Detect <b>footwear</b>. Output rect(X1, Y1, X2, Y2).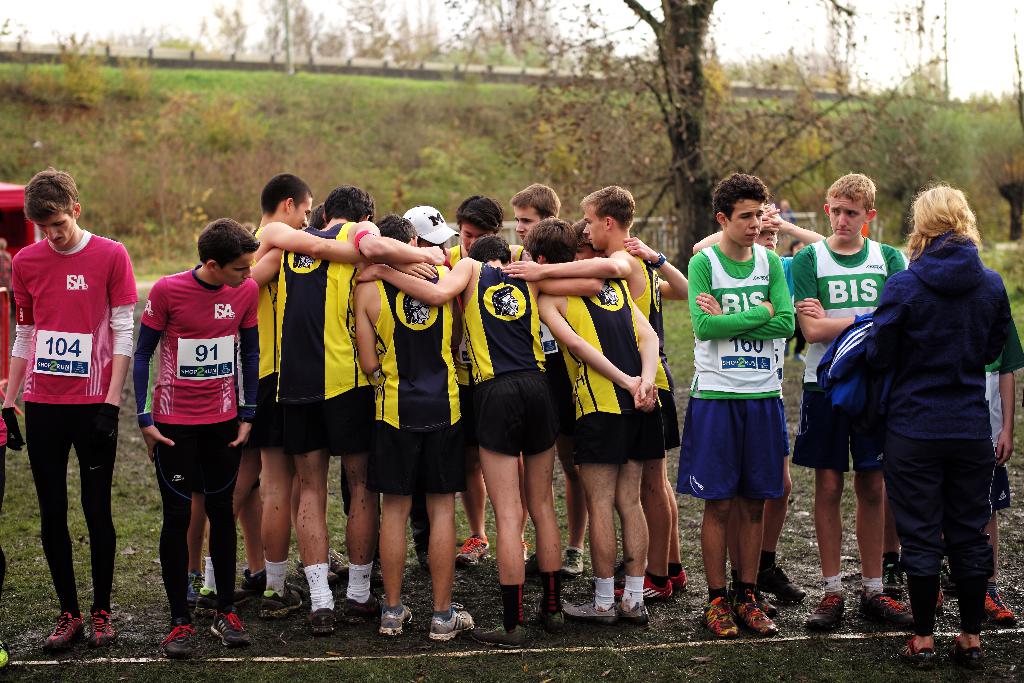
rect(804, 589, 849, 627).
